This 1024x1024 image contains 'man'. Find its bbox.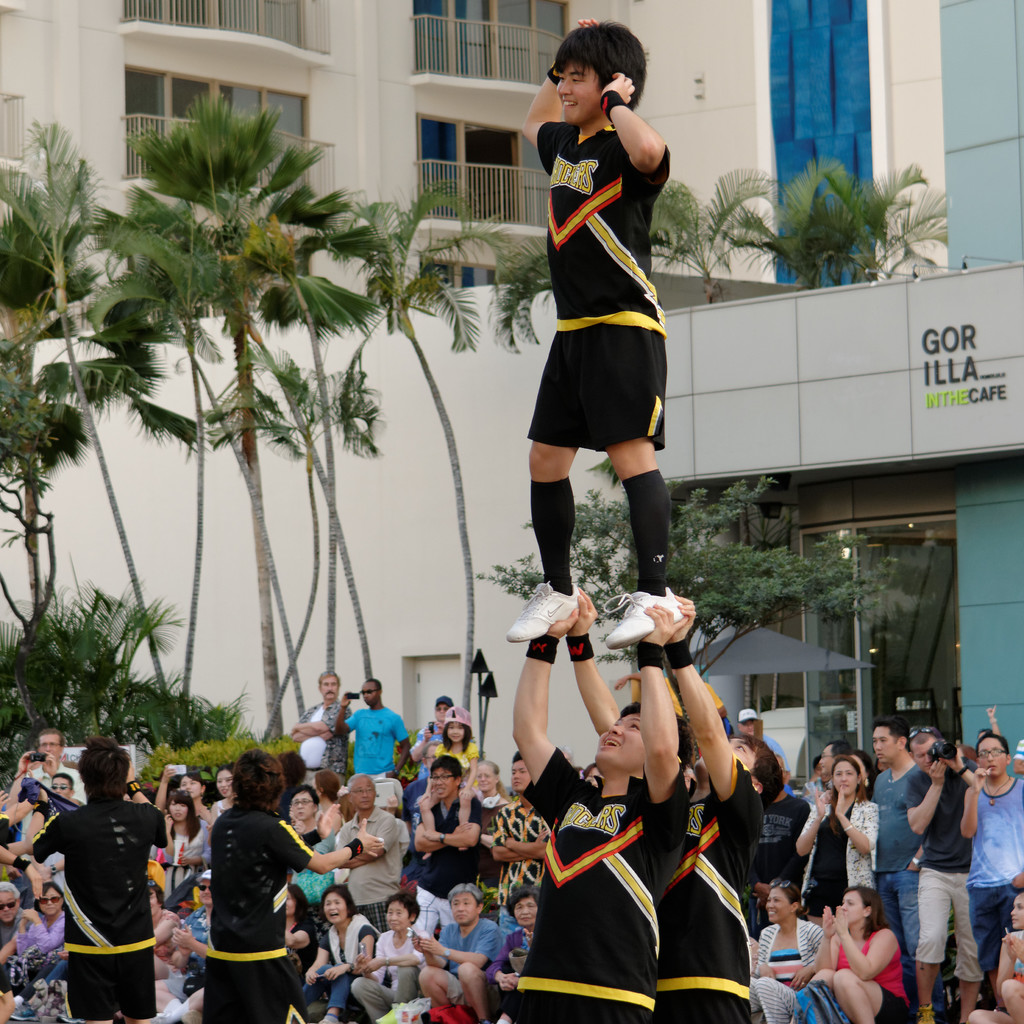
{"left": 413, "top": 881, "right": 511, "bottom": 1023}.
